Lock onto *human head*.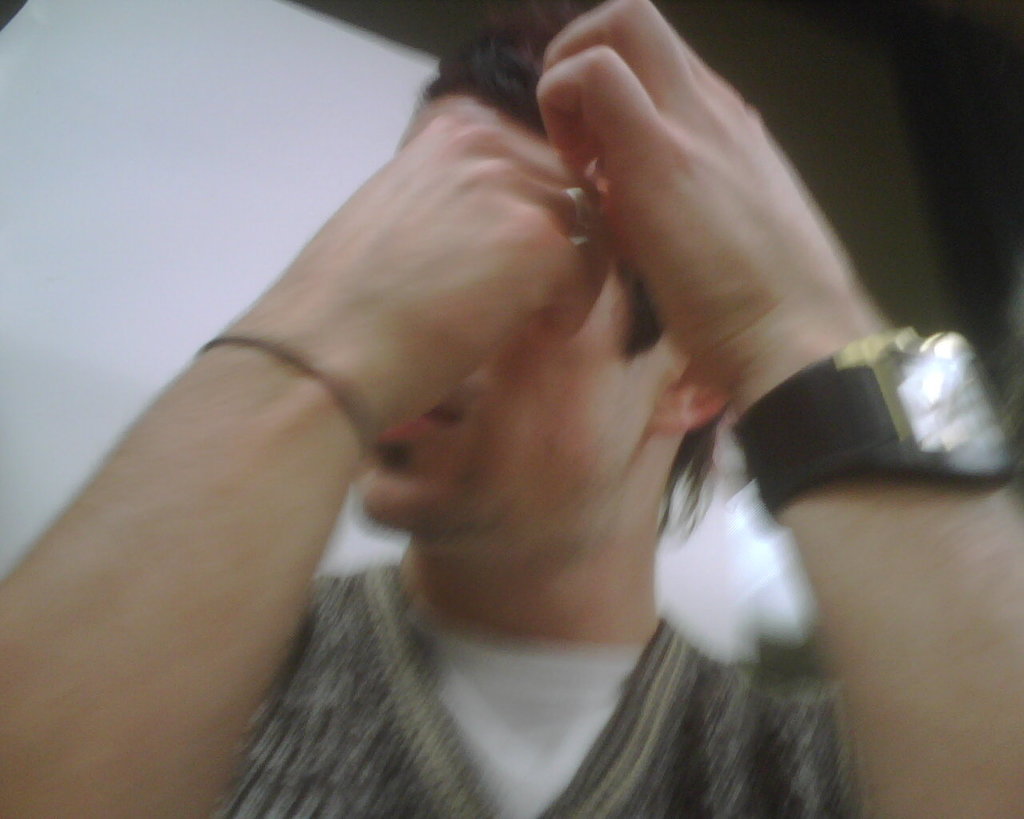
Locked: <region>358, 0, 740, 538</region>.
